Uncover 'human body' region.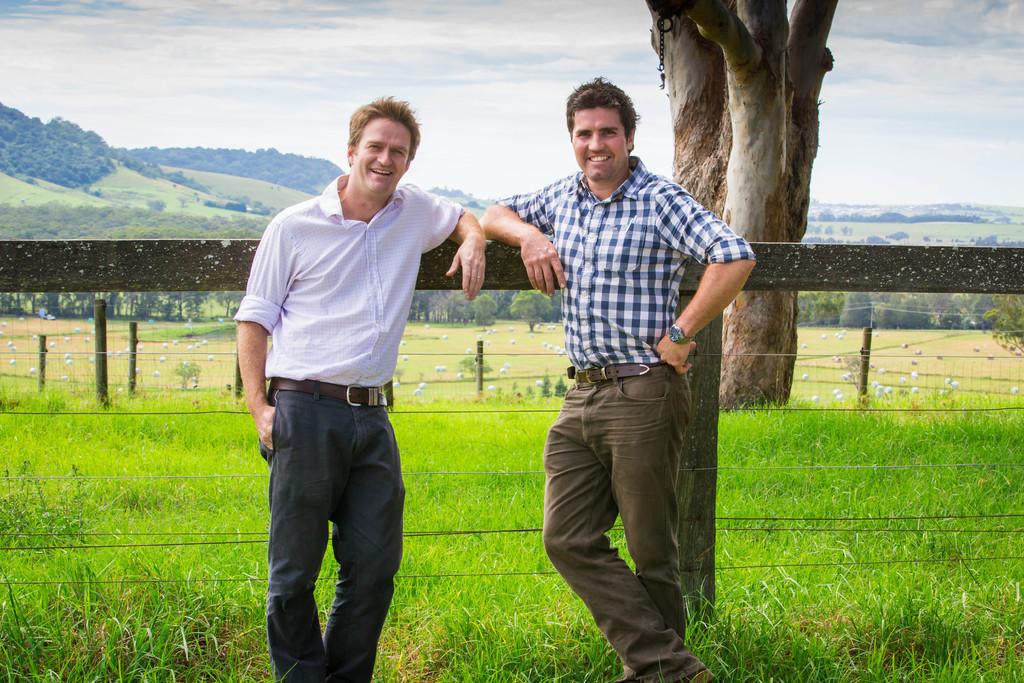
Uncovered: x1=484, y1=79, x2=755, y2=682.
